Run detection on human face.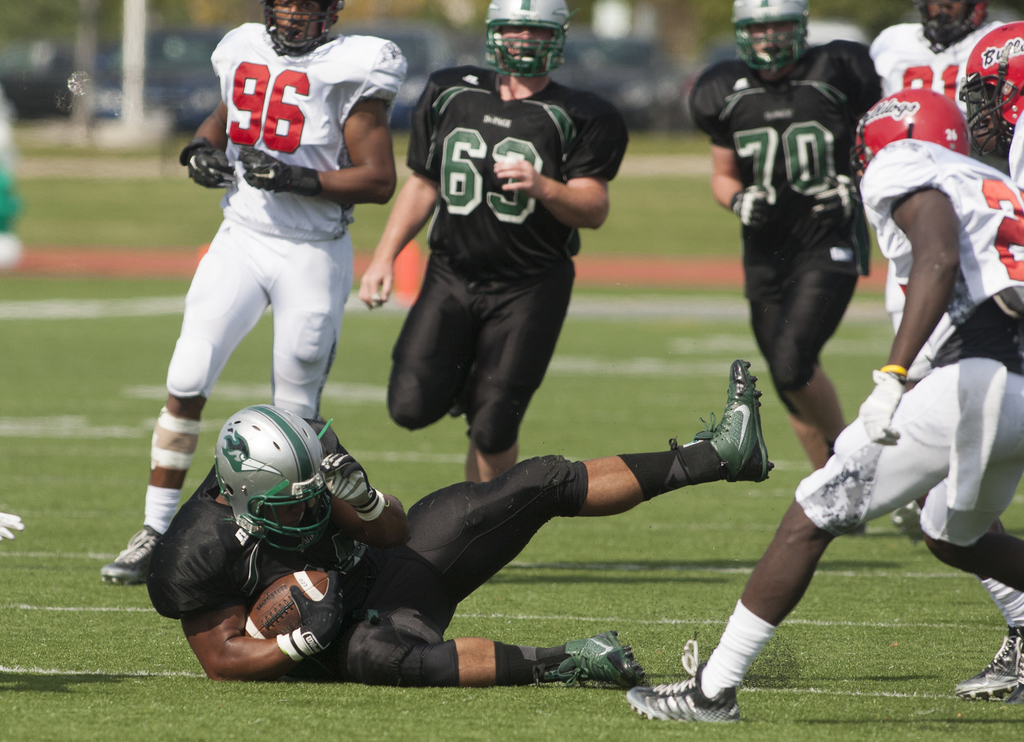
Result: 929 0 969 24.
